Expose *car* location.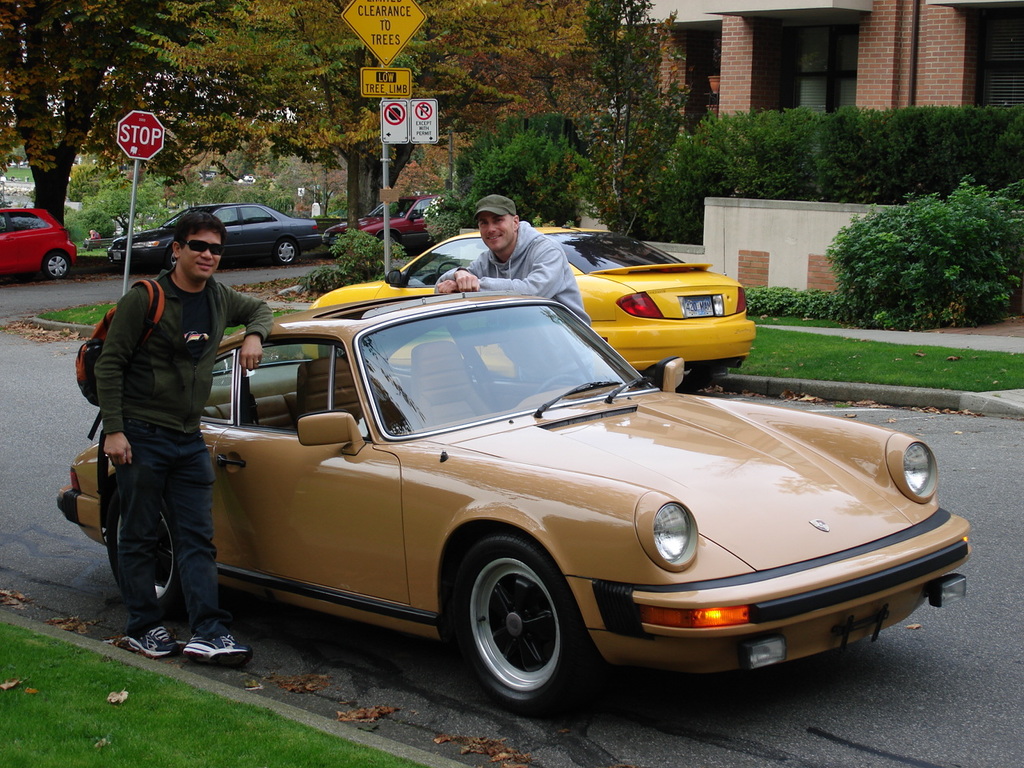
Exposed at BBox(55, 284, 973, 710).
